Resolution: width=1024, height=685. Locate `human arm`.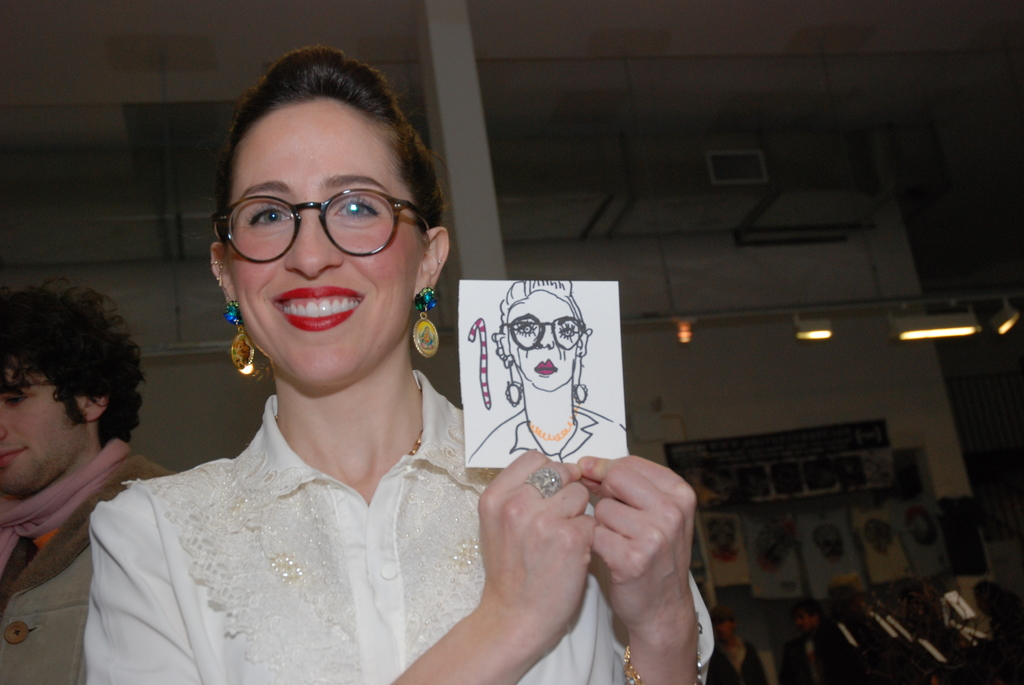
left=83, top=447, right=595, bottom=684.
